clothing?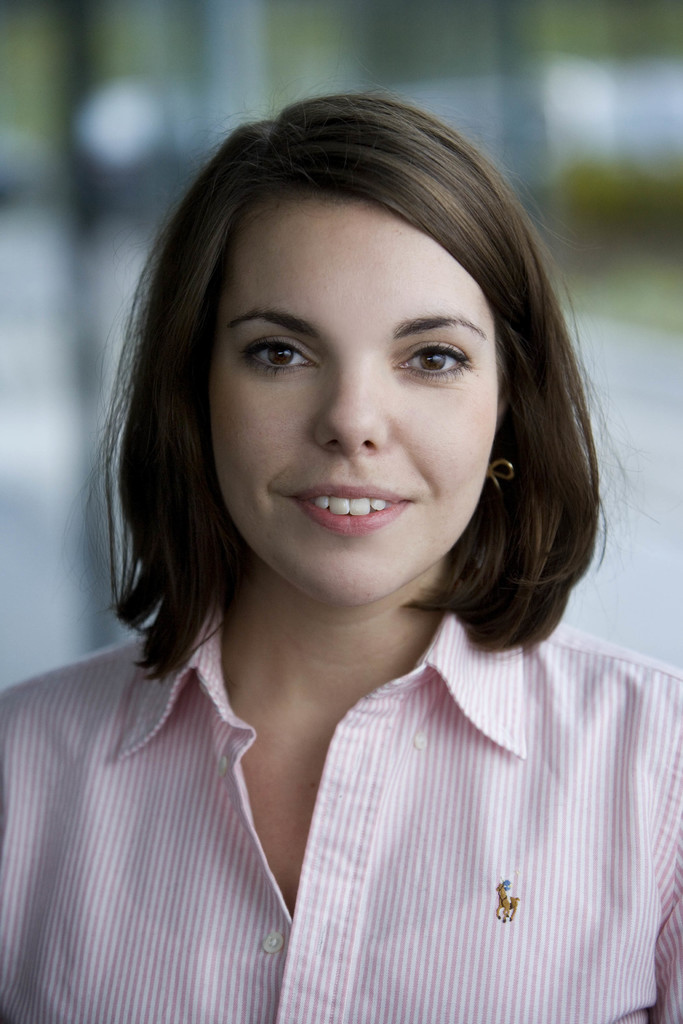
(left=13, top=631, right=667, bottom=998)
